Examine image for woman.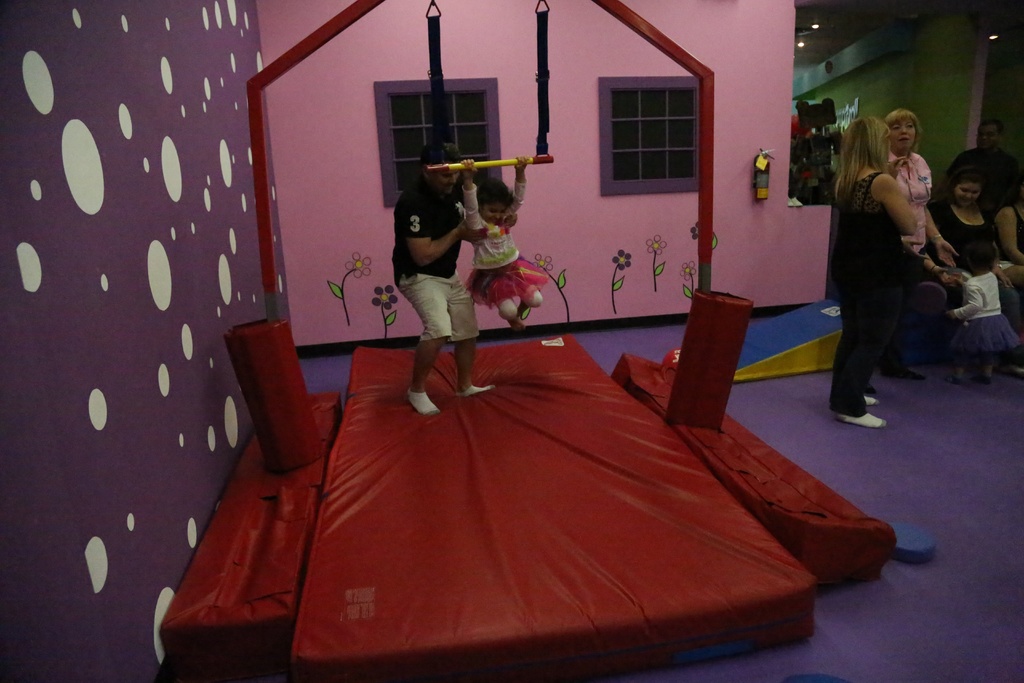
Examination result: box=[989, 180, 1023, 363].
